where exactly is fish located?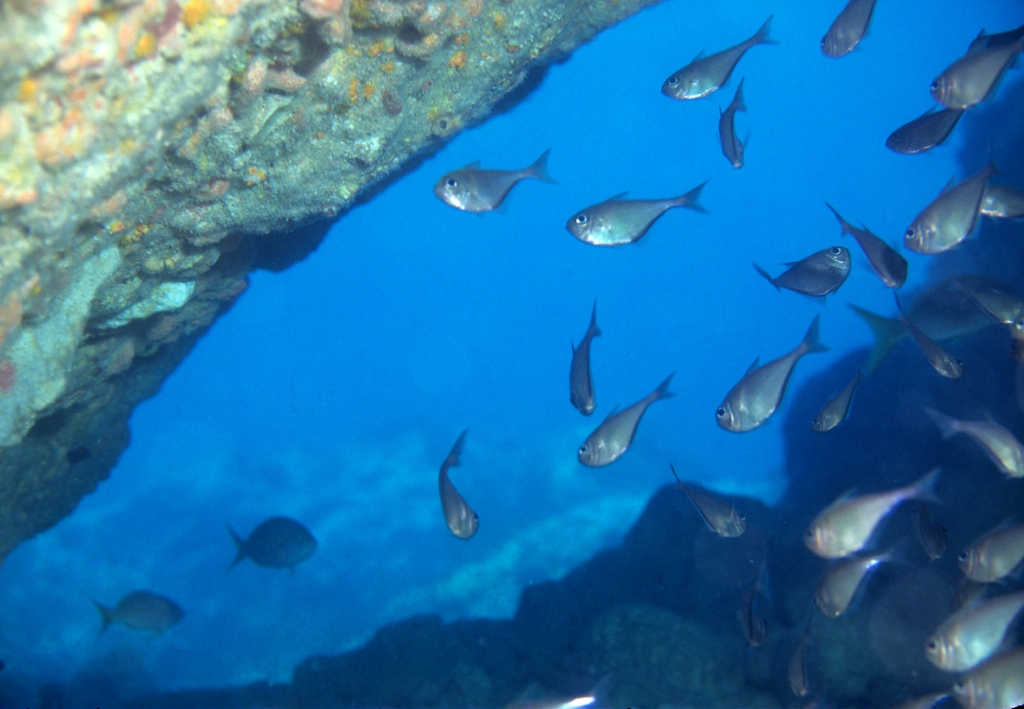
Its bounding box is [left=853, top=275, right=1008, bottom=380].
